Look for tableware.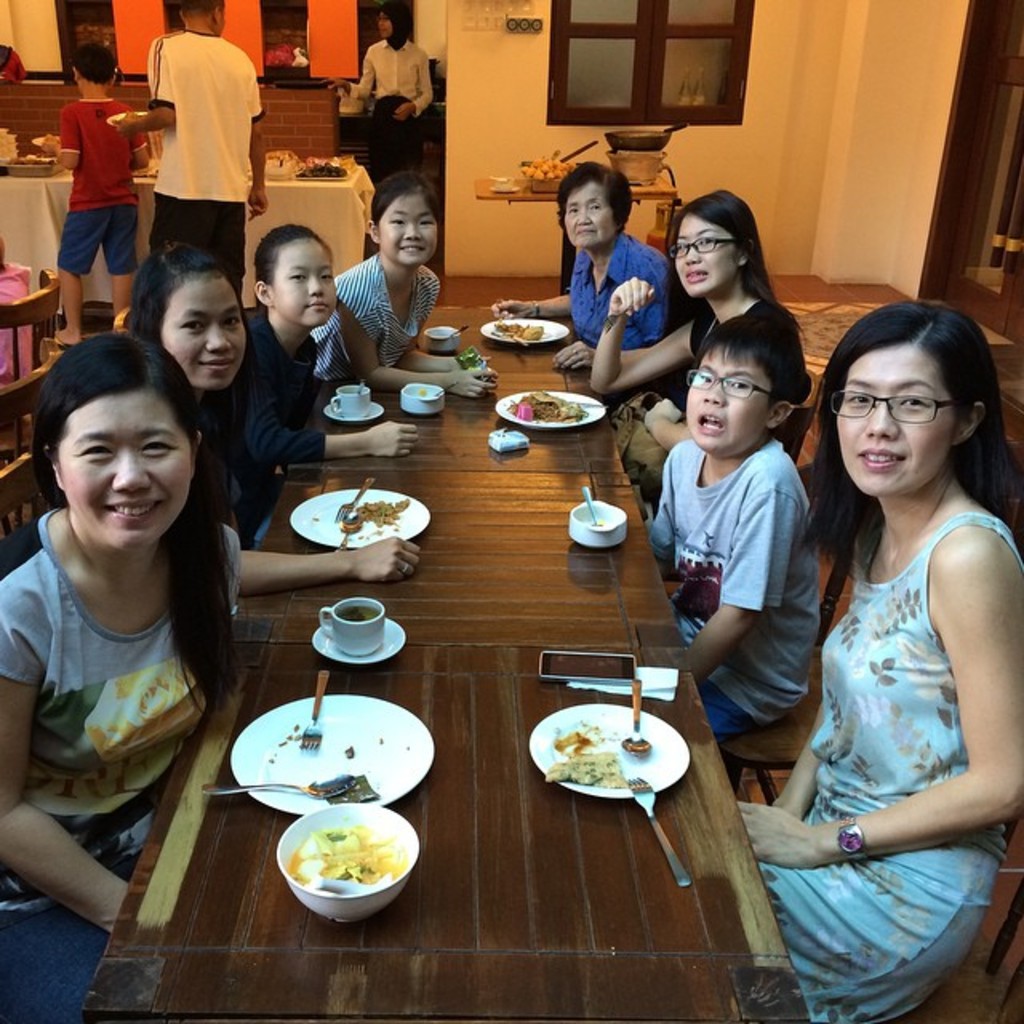
Found: l=493, t=387, r=611, b=434.
